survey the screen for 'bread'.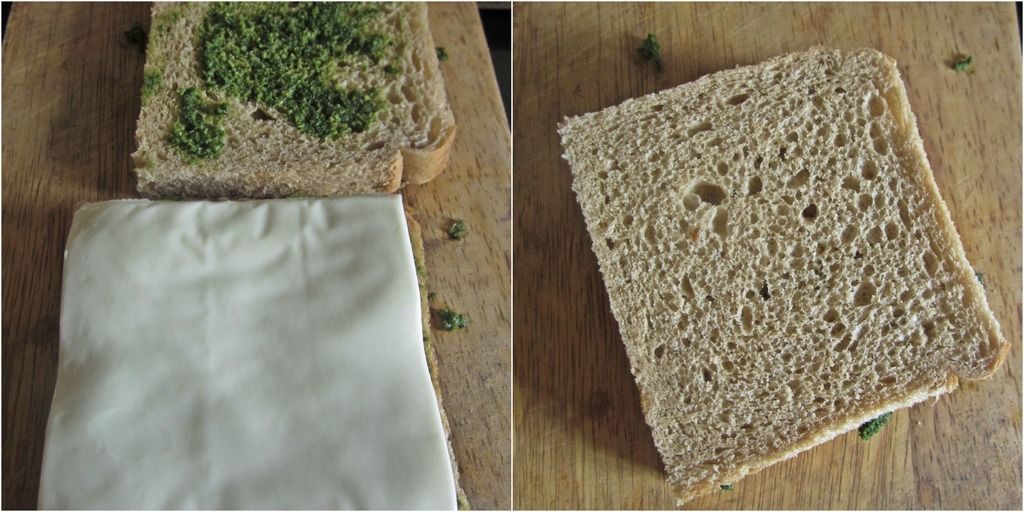
Survey found: select_region(401, 202, 477, 511).
